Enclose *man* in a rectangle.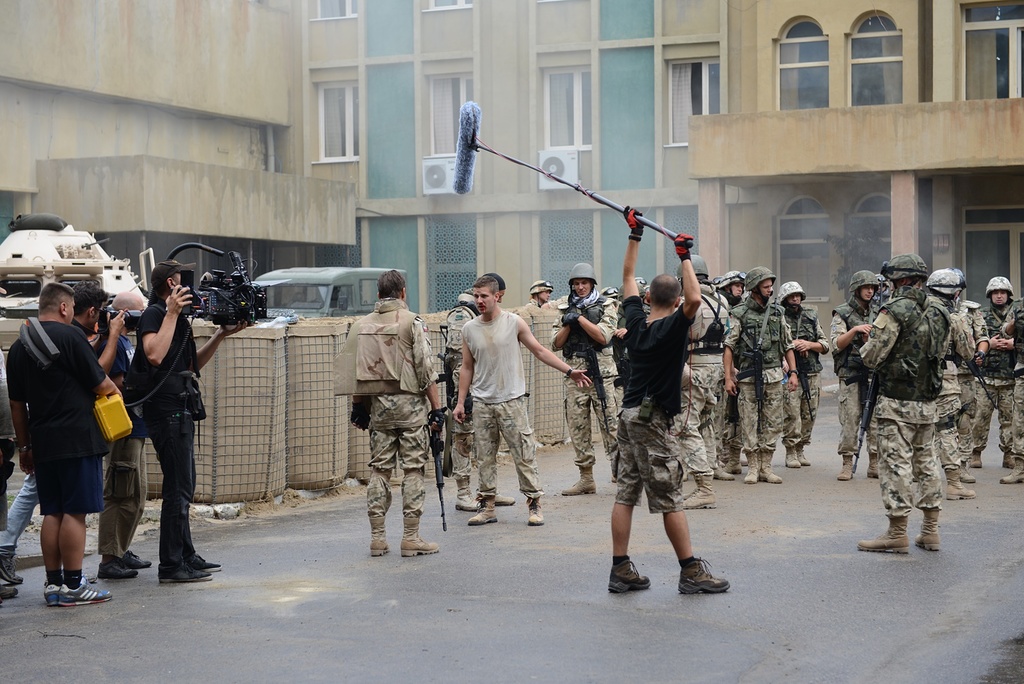
[853,247,954,558].
